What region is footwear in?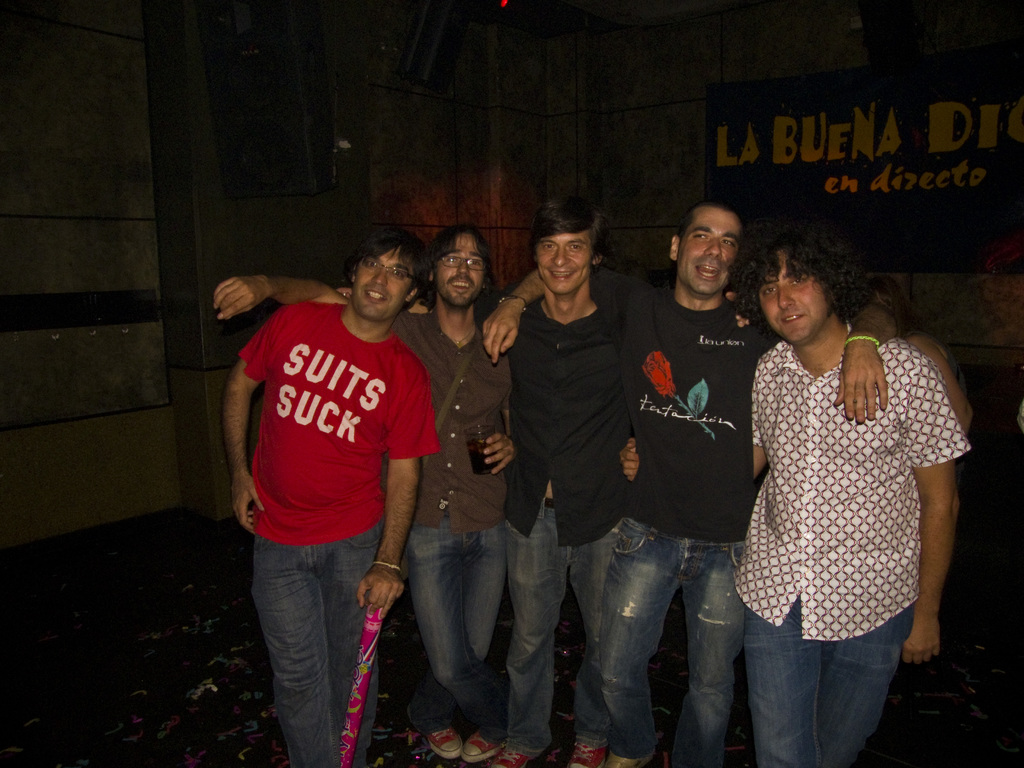
x1=599, y1=748, x2=662, y2=767.
